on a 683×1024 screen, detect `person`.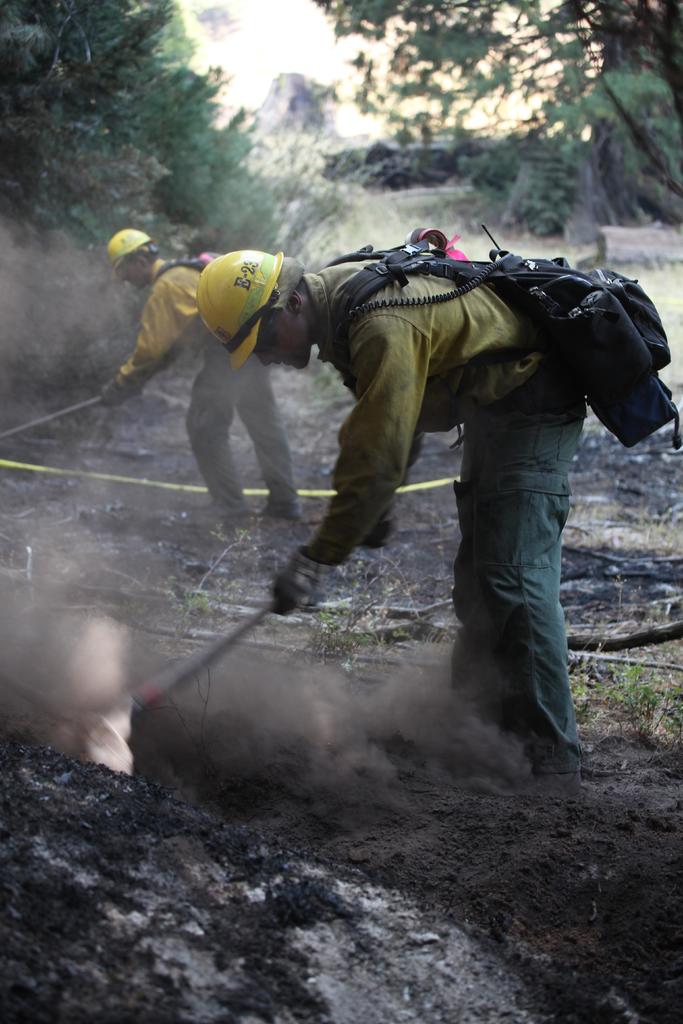
(x1=176, y1=240, x2=584, y2=784).
